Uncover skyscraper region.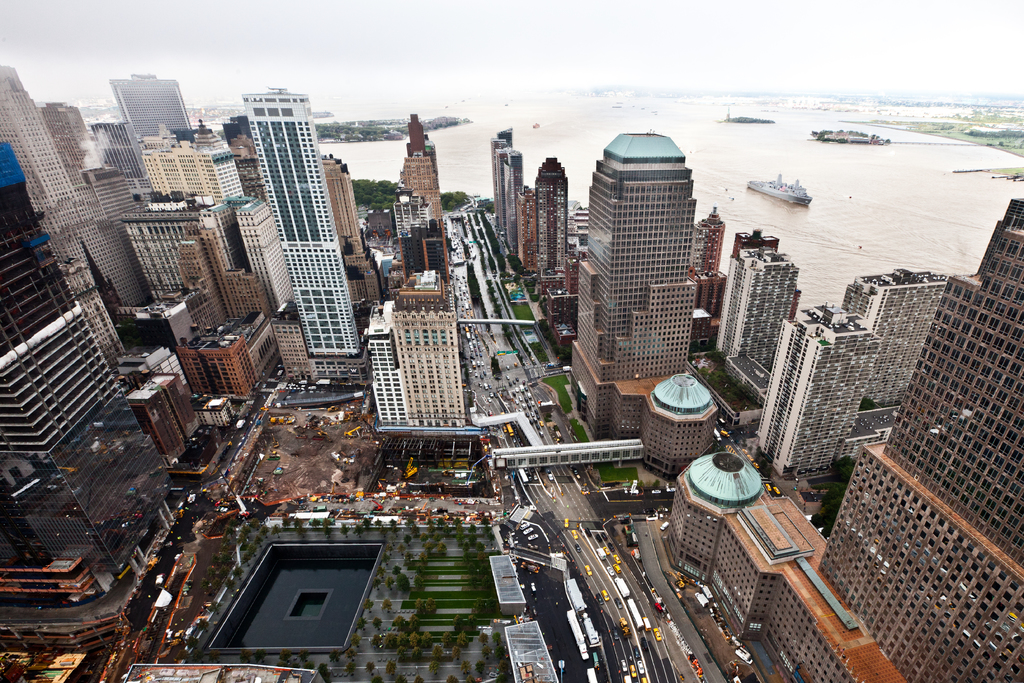
Uncovered: left=0, top=67, right=148, bottom=305.
